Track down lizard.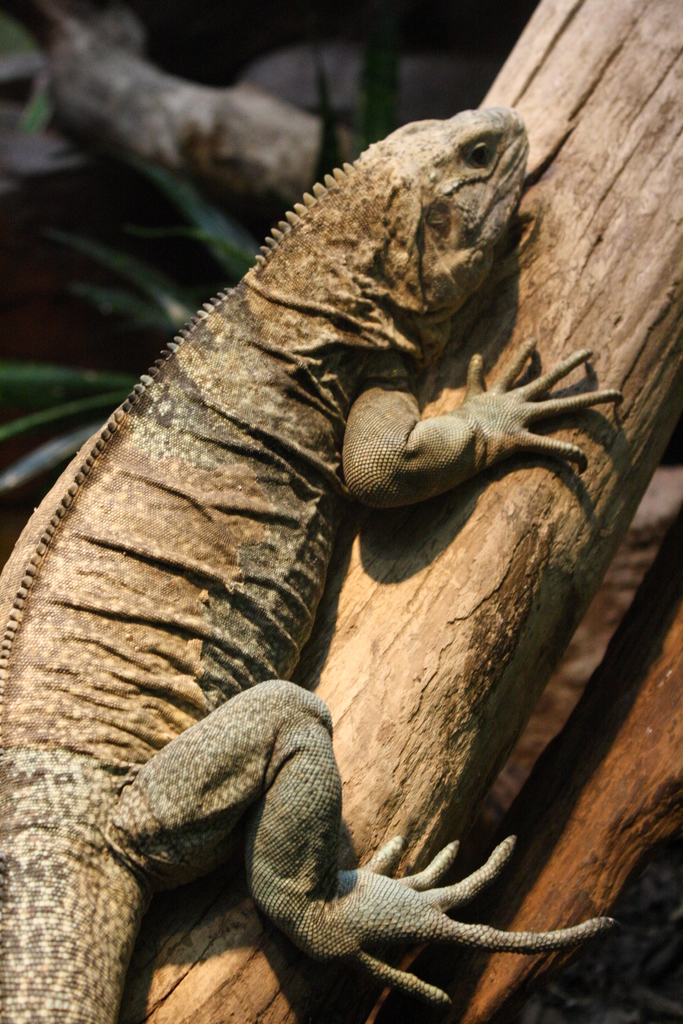
Tracked to 22 108 636 978.
